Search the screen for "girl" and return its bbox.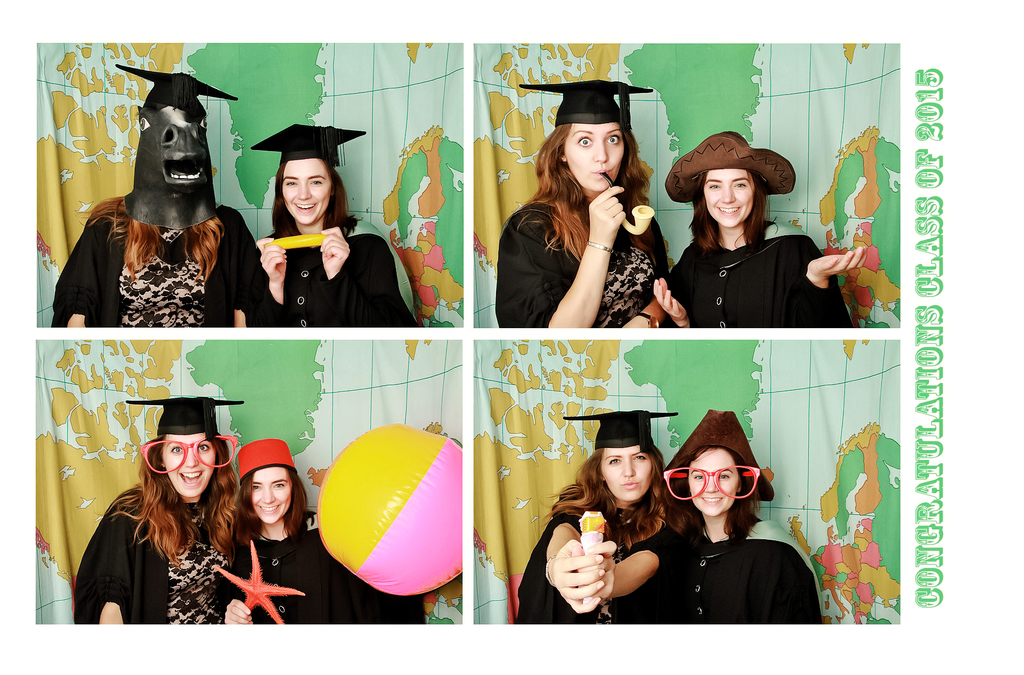
Found: 215, 438, 422, 624.
